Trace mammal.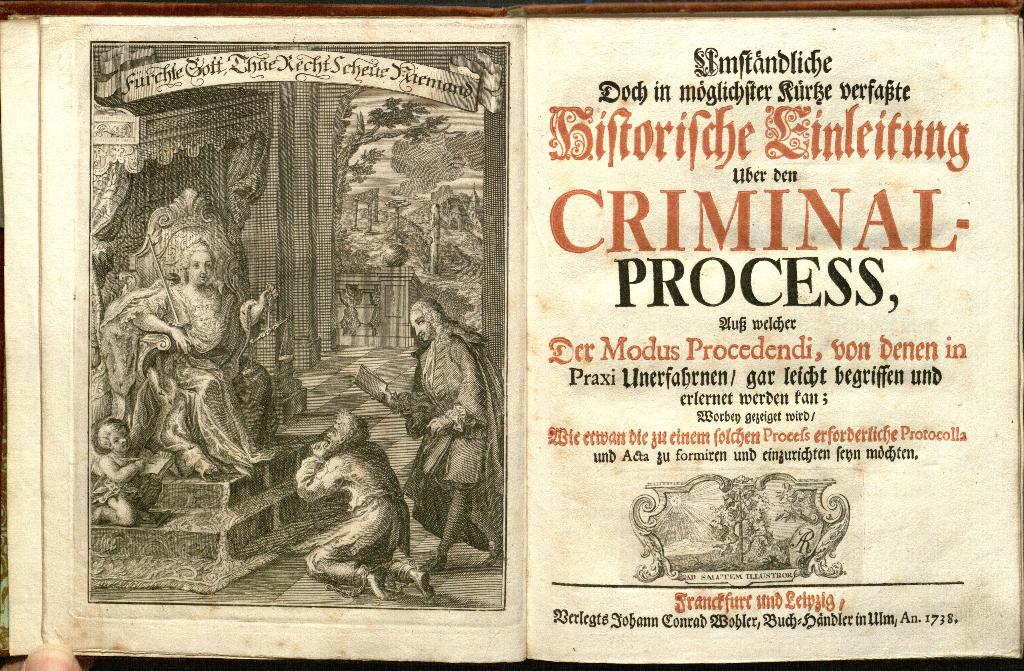
Traced to <region>92, 414, 168, 524</region>.
